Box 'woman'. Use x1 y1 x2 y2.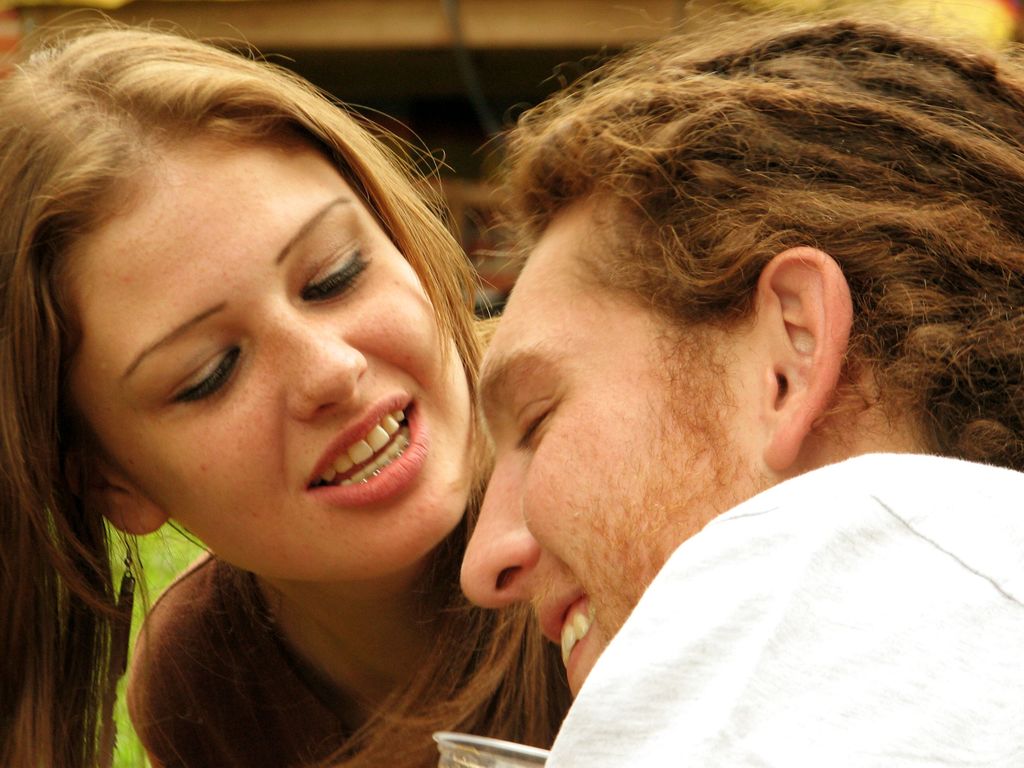
2 18 572 767.
